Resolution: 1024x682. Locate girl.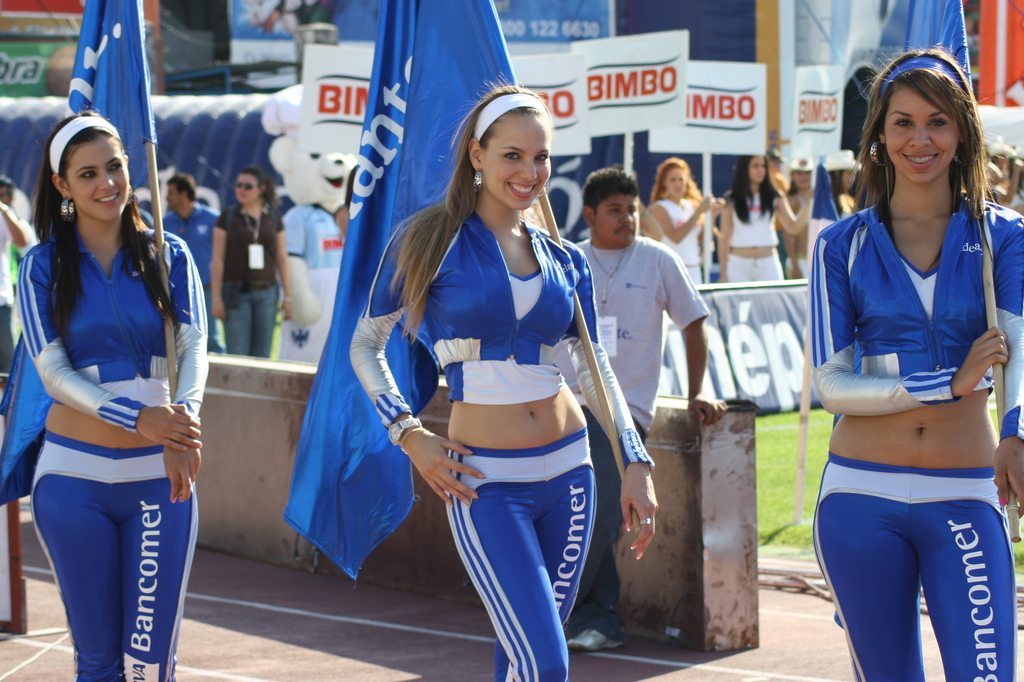
crop(209, 167, 293, 358).
